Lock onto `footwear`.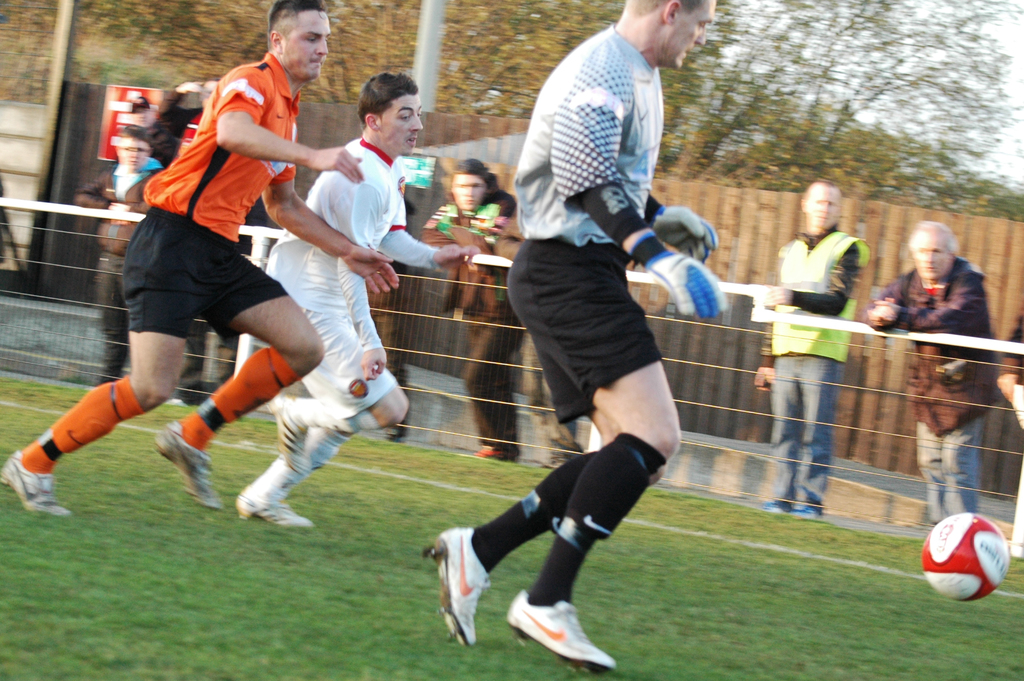
Locked: rect(497, 585, 618, 677).
